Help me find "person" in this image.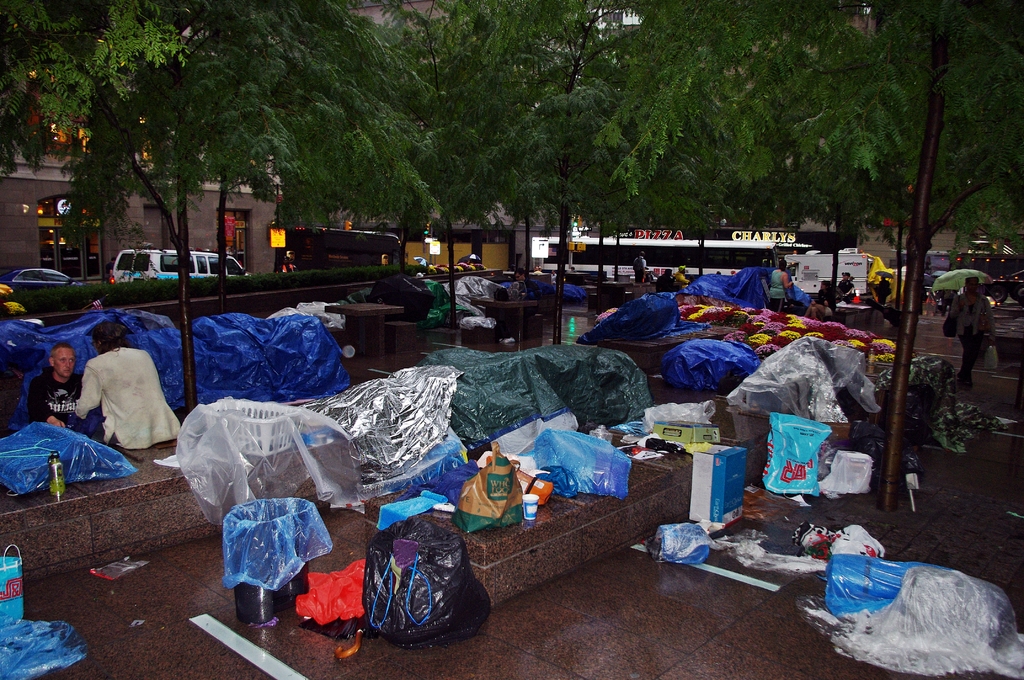
Found it: <box>803,275,841,320</box>.
